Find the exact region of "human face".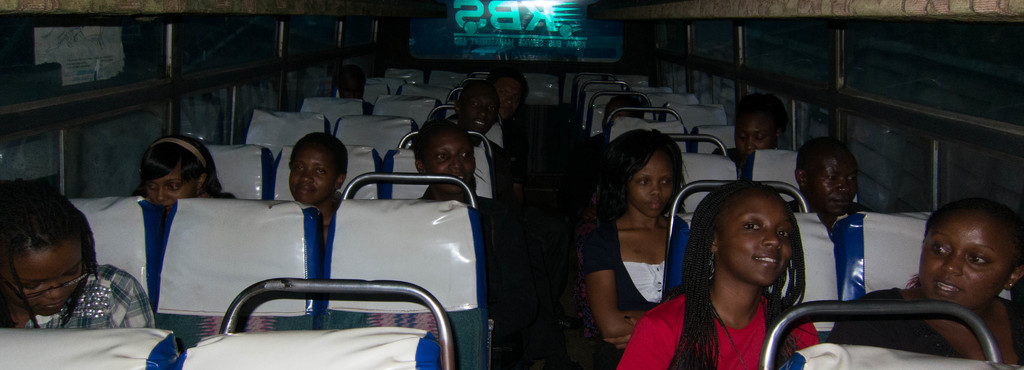
Exact region: (left=804, top=143, right=859, bottom=216).
